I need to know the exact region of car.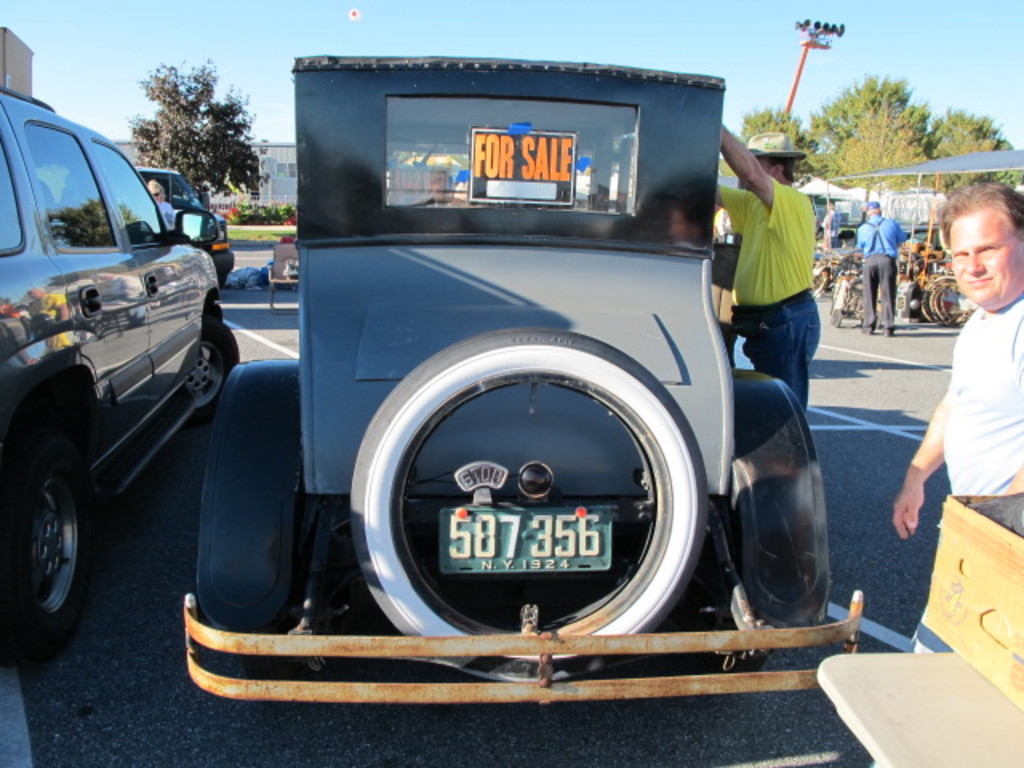
Region: (133, 170, 235, 285).
